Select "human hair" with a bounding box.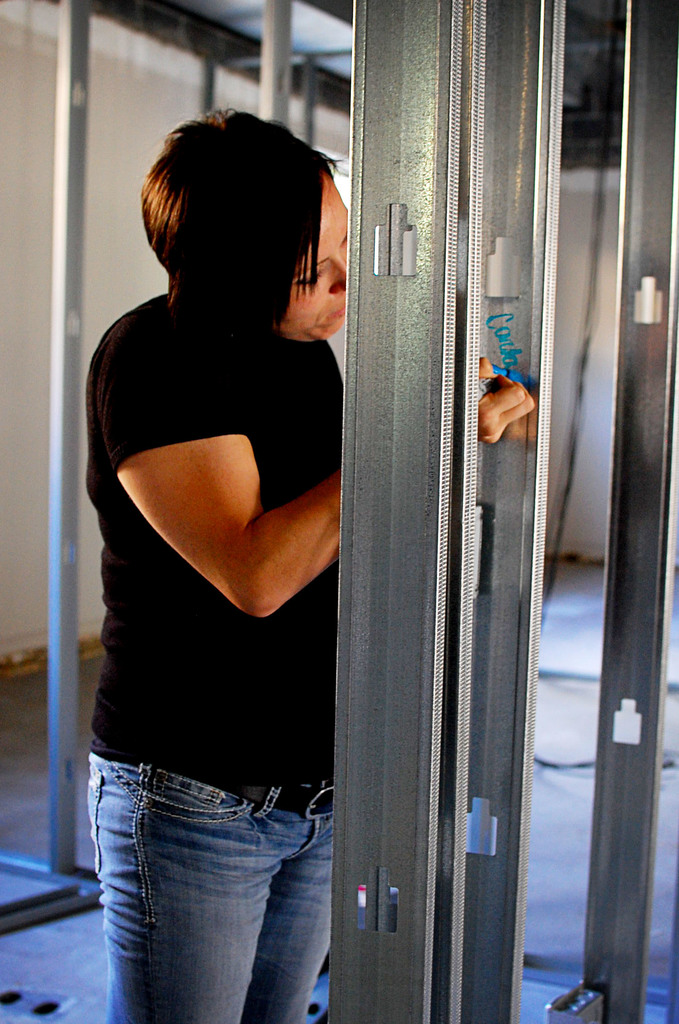
[129, 102, 347, 351].
